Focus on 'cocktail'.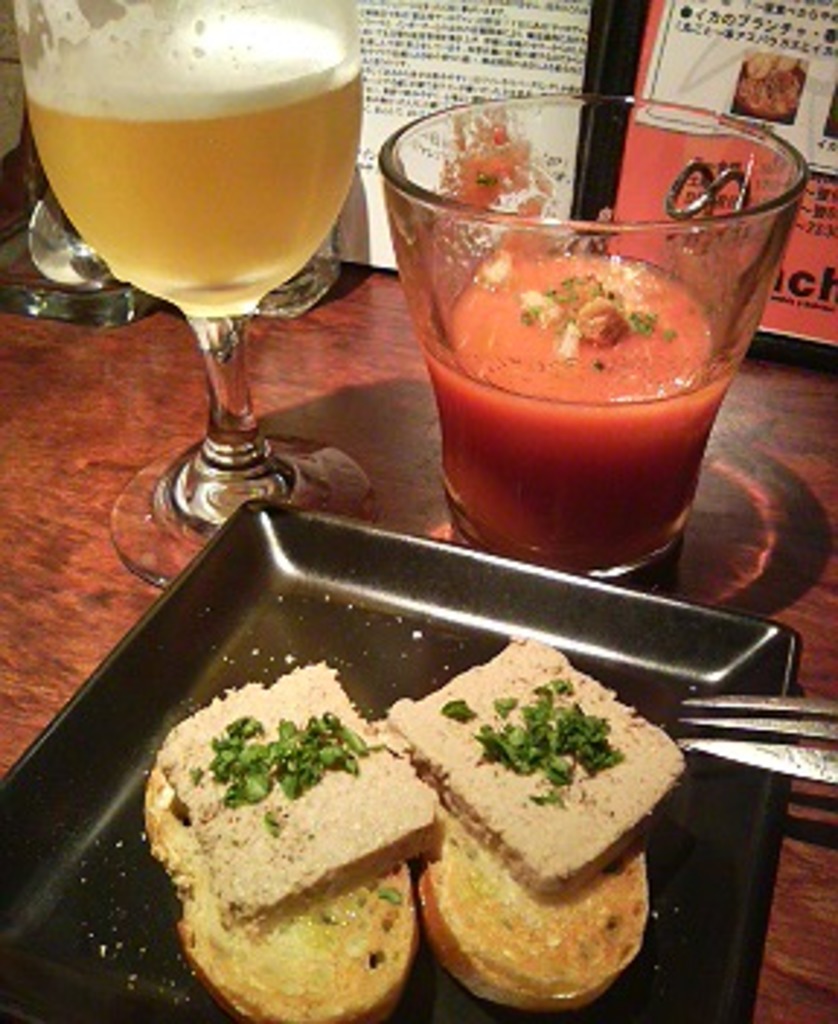
Focused at x1=0, y1=0, x2=375, y2=585.
